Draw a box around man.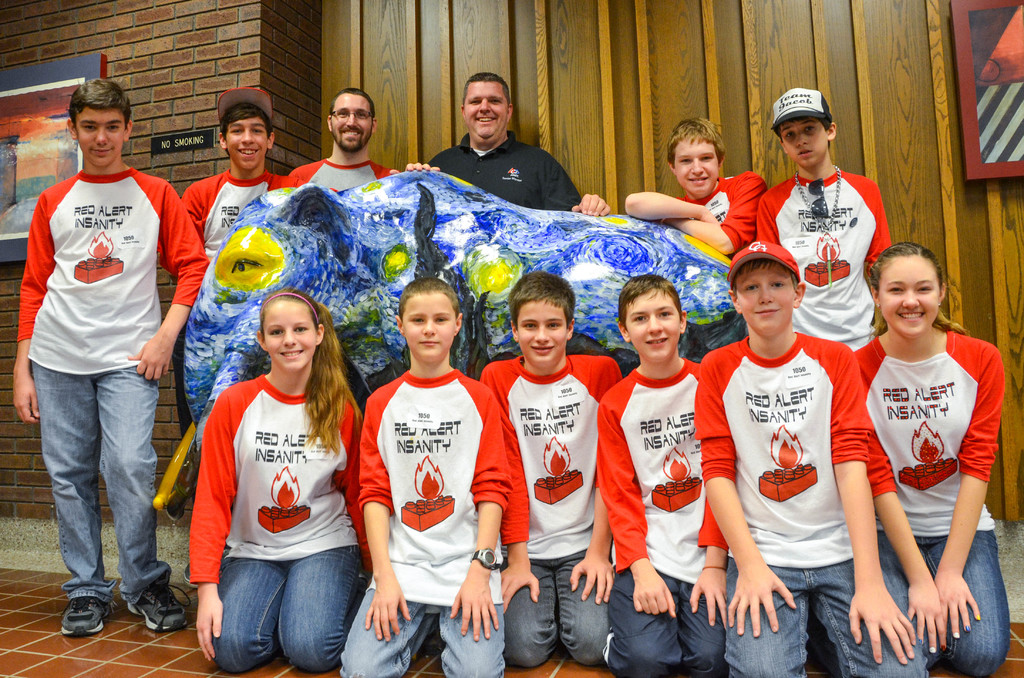
rect(15, 72, 182, 642).
